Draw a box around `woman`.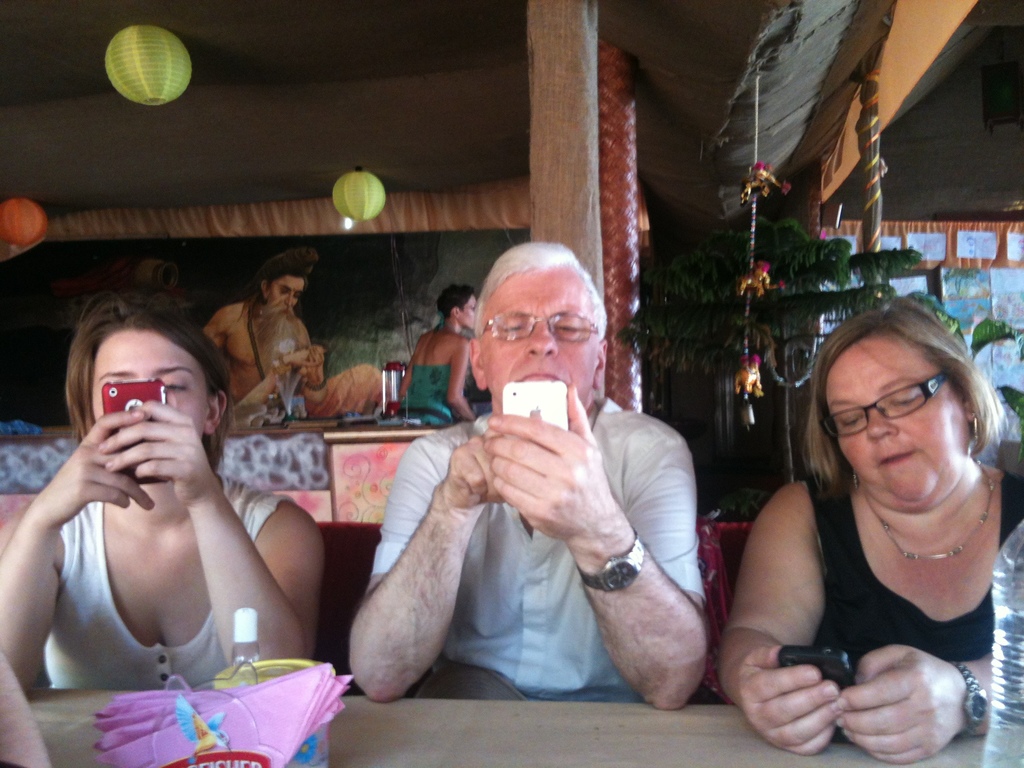
394,283,477,422.
